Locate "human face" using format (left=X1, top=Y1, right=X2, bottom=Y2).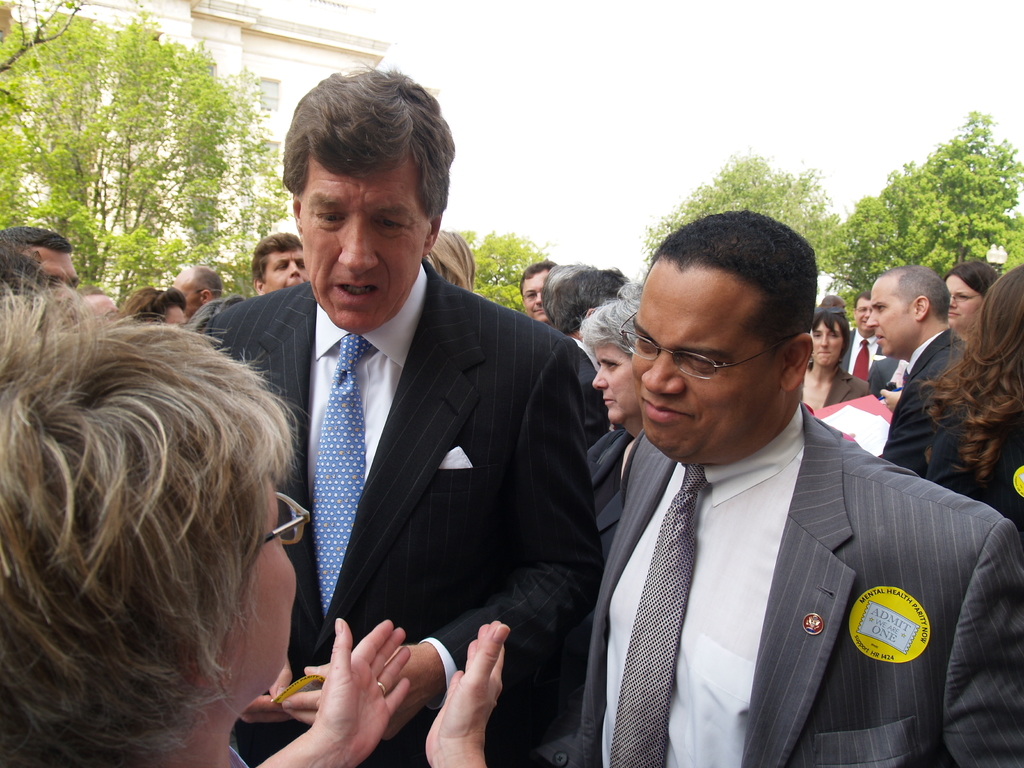
(left=264, top=248, right=305, bottom=292).
